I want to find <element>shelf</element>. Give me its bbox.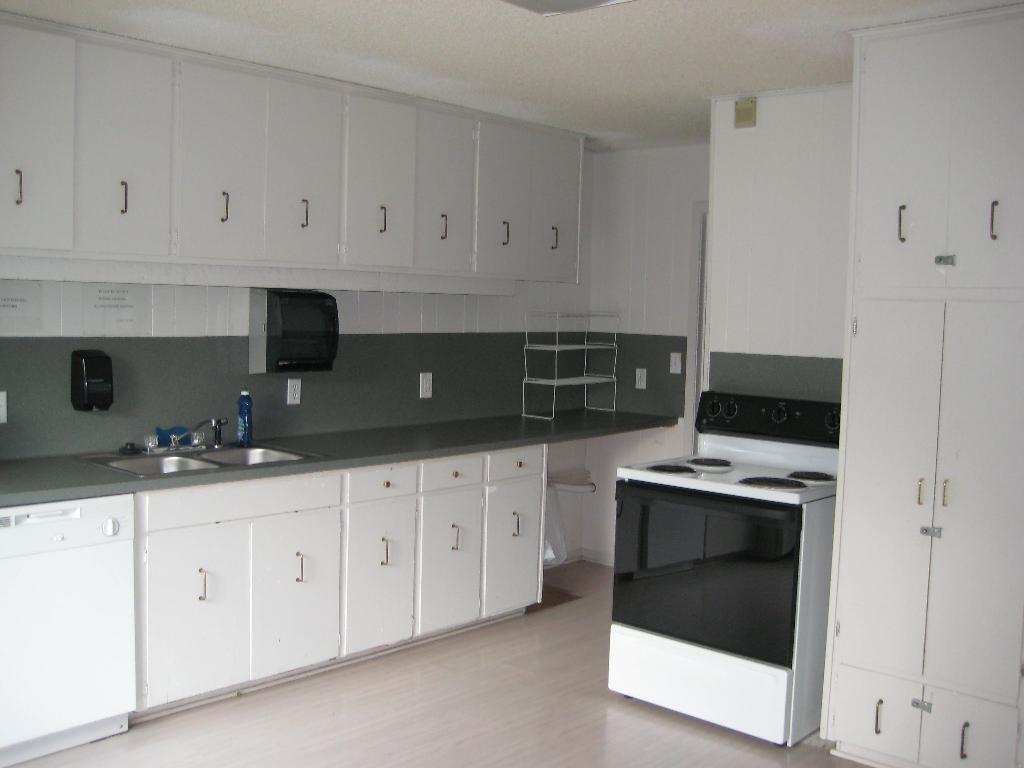
481,115,586,281.
